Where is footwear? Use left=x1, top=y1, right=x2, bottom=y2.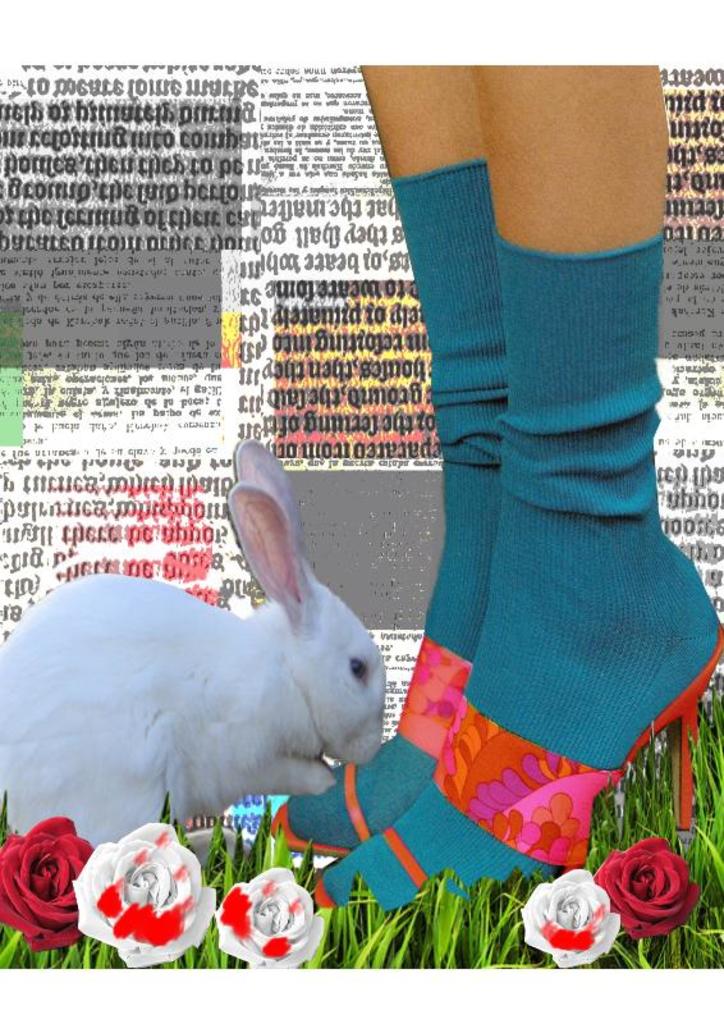
left=306, top=626, right=723, bottom=913.
